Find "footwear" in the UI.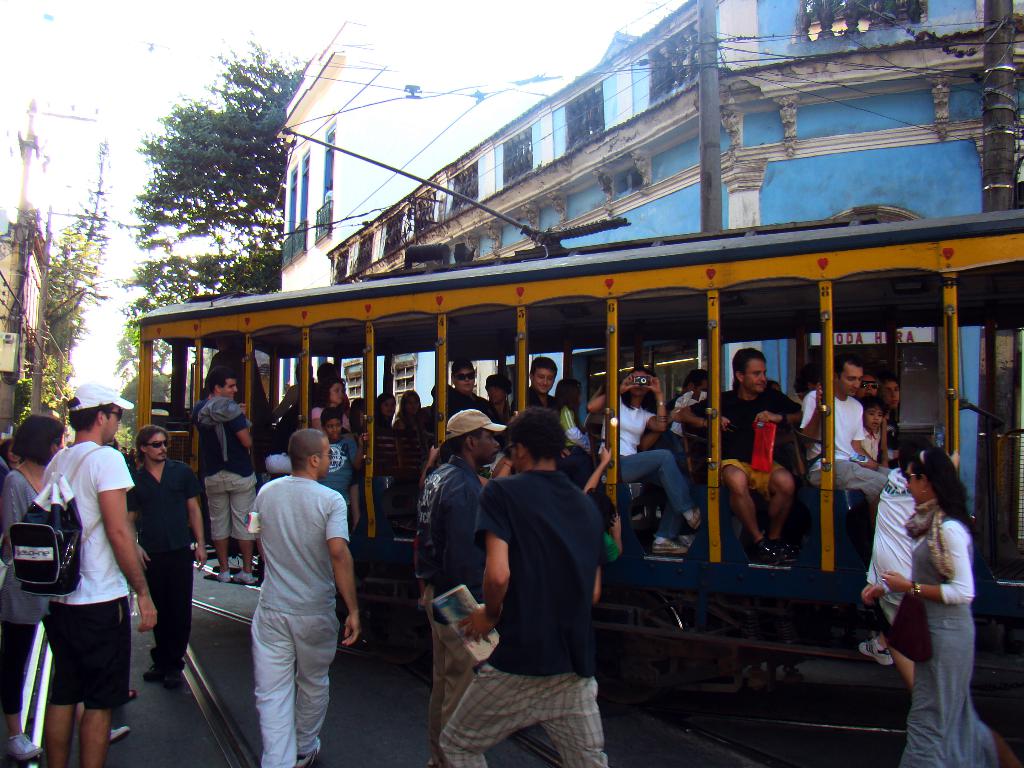
UI element at <bbox>122, 677, 143, 705</bbox>.
